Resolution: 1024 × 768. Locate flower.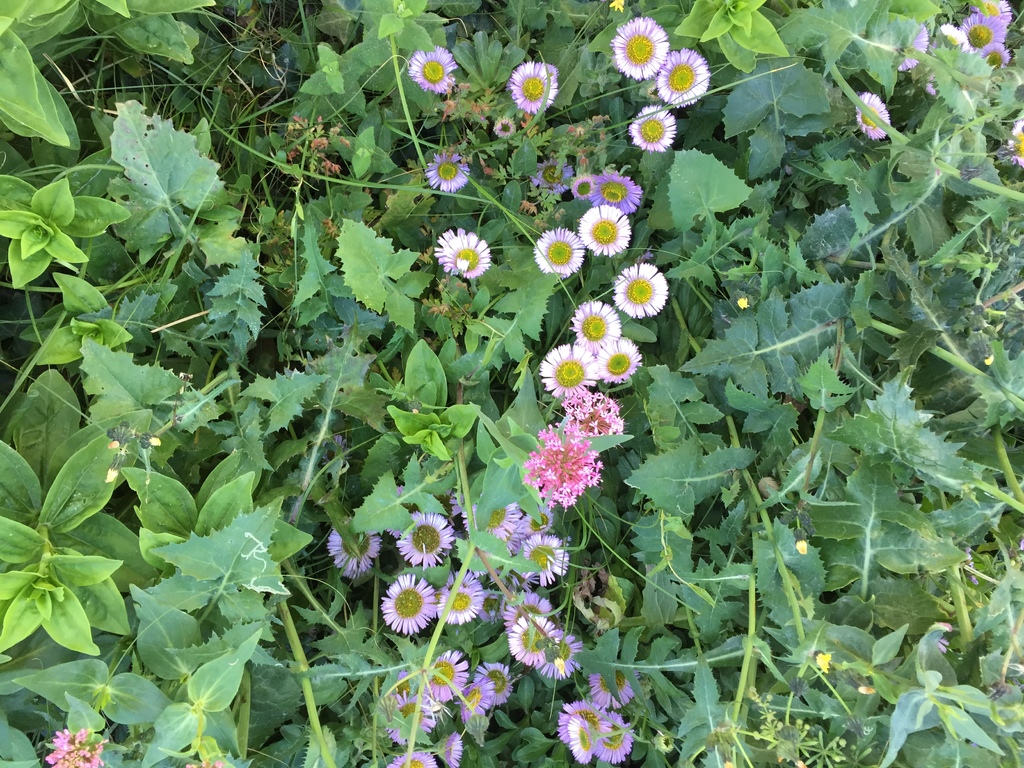
614,261,669,317.
